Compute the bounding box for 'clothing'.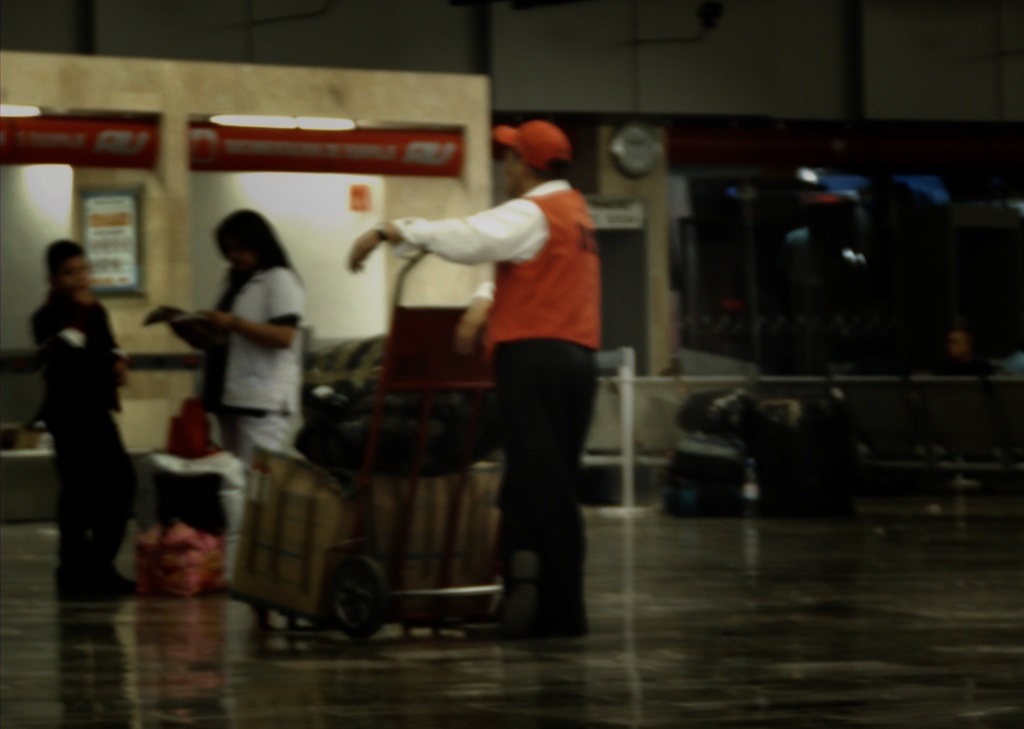
x1=387 y1=177 x2=601 y2=632.
